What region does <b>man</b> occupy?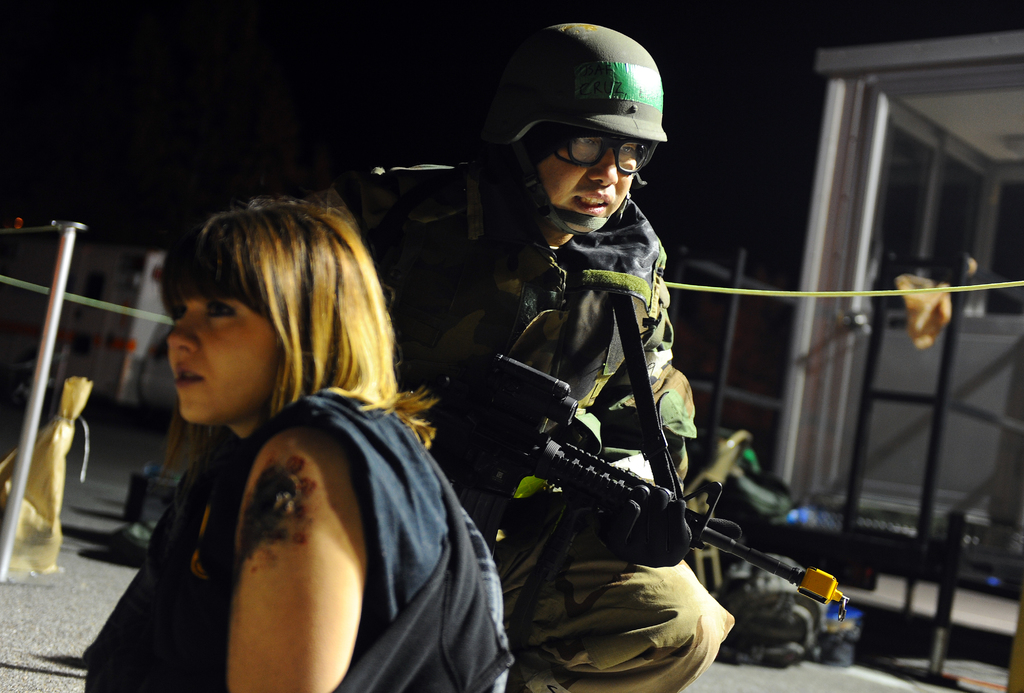
box(305, 10, 733, 692).
